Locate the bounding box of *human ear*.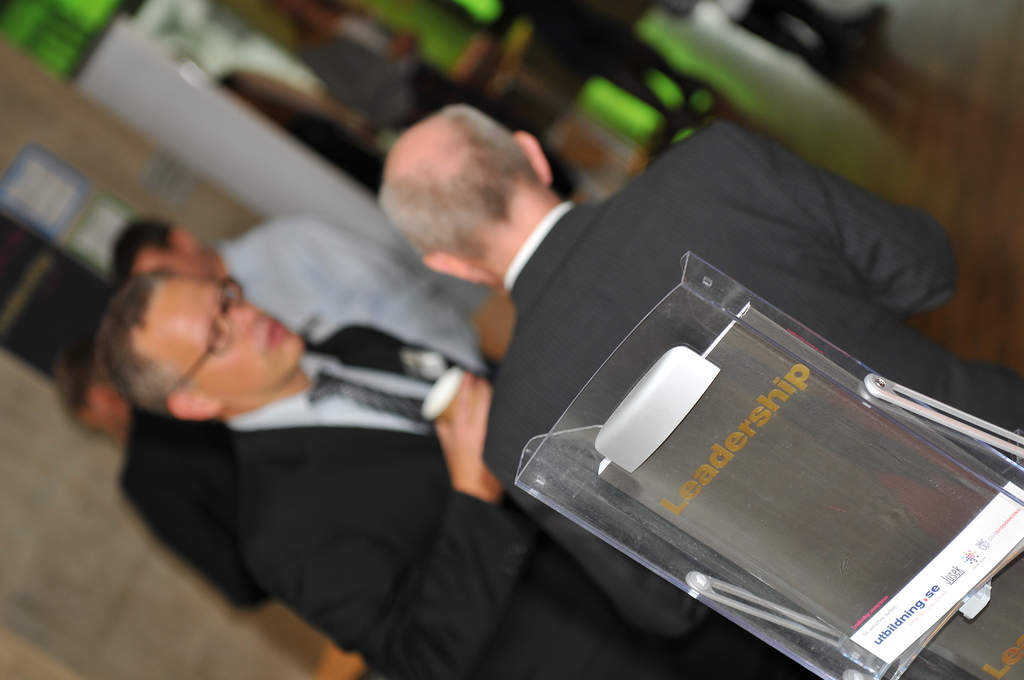
Bounding box: x1=420, y1=258, x2=496, y2=287.
